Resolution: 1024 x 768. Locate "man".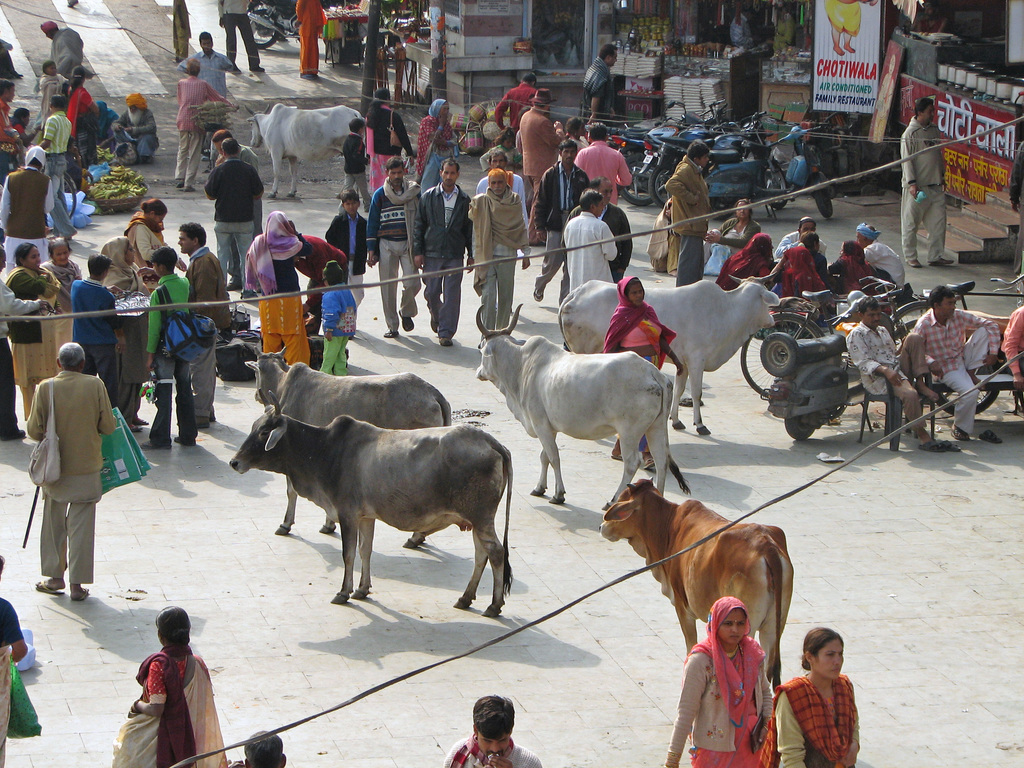
box(180, 225, 230, 424).
